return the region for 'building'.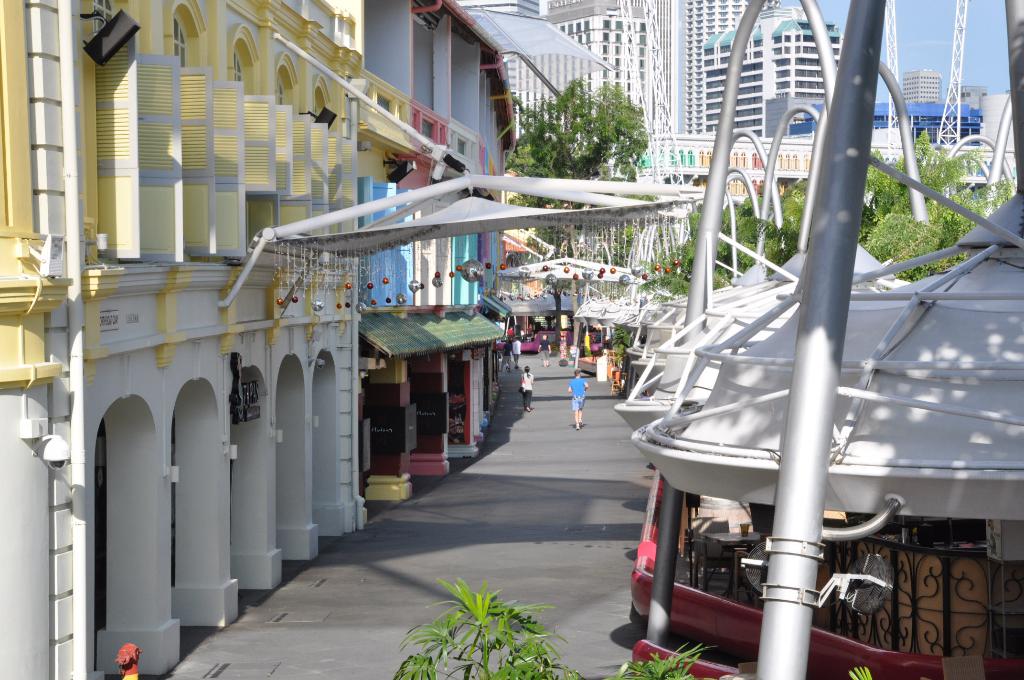
region(0, 0, 678, 679).
